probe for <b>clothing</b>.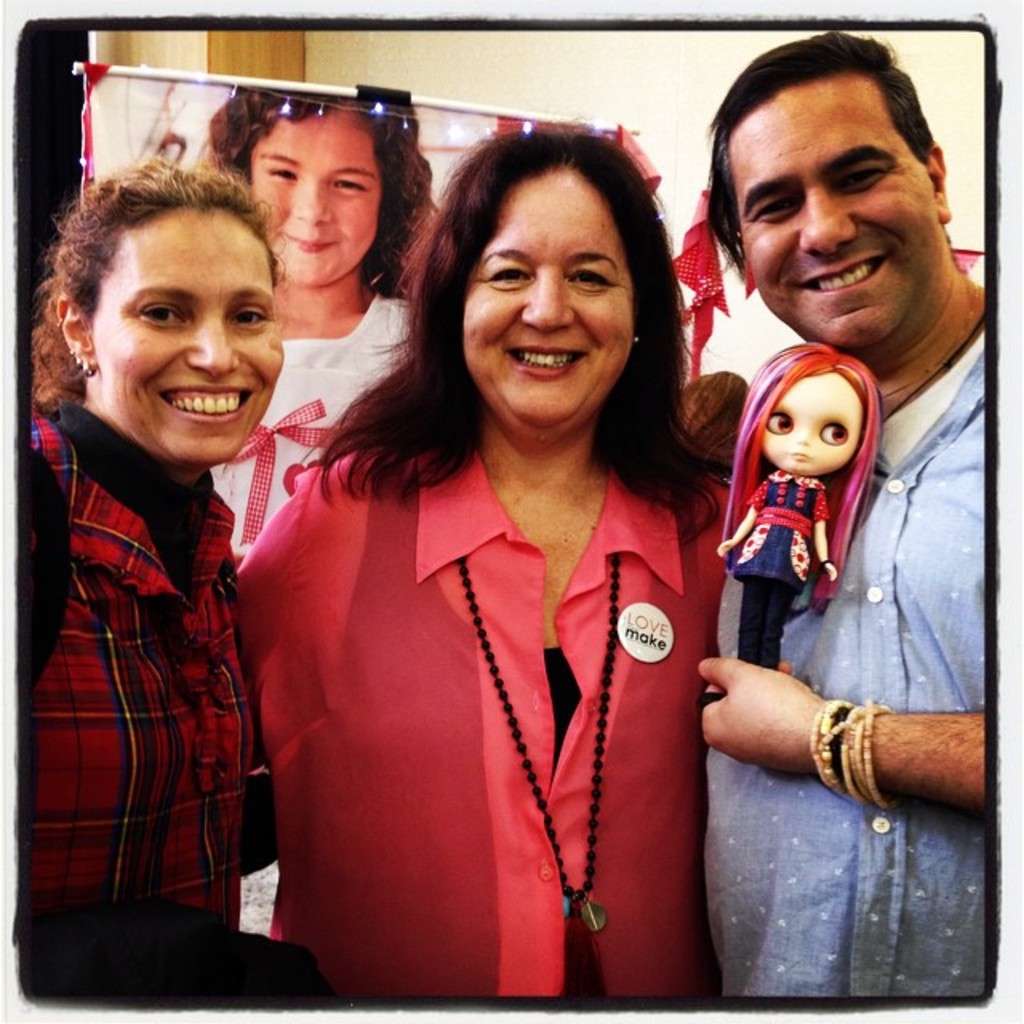
Probe result: 210/405/742/1006.
